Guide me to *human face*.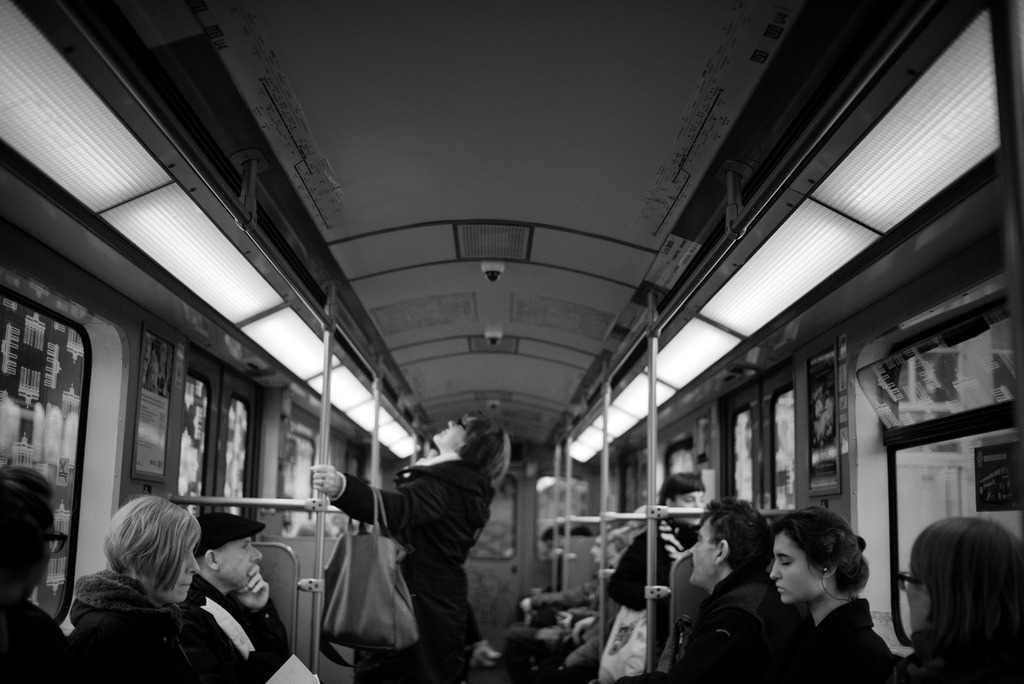
Guidance: locate(428, 412, 469, 451).
